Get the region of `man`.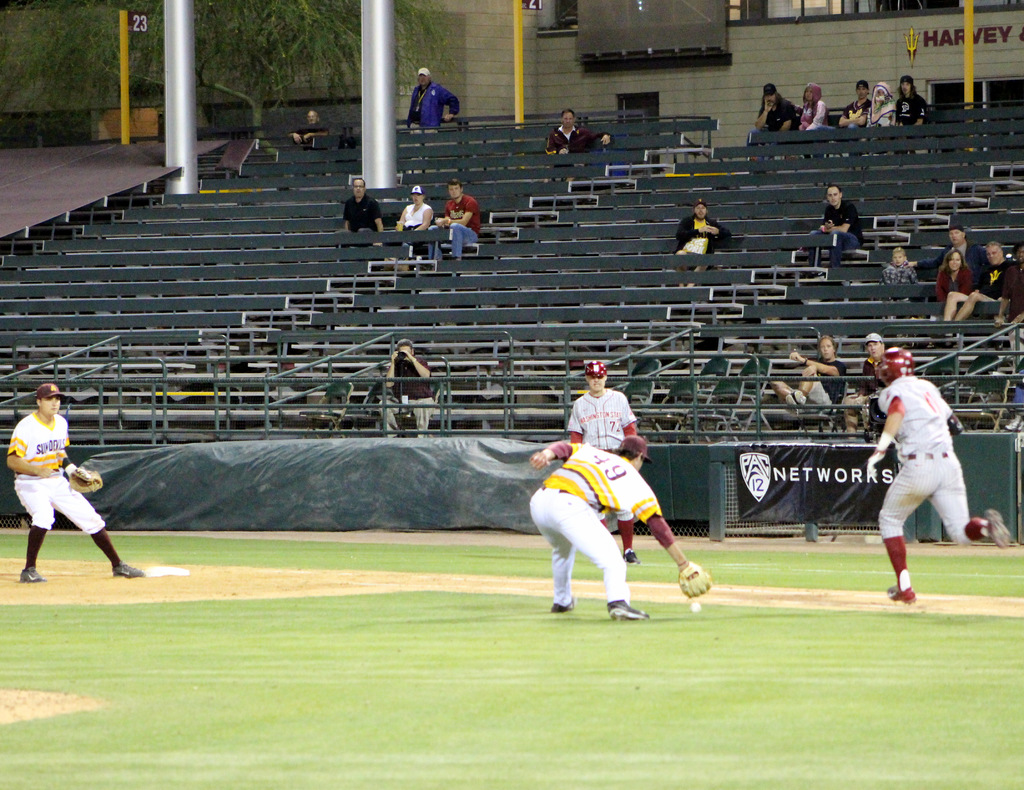
bbox=[0, 377, 152, 588].
